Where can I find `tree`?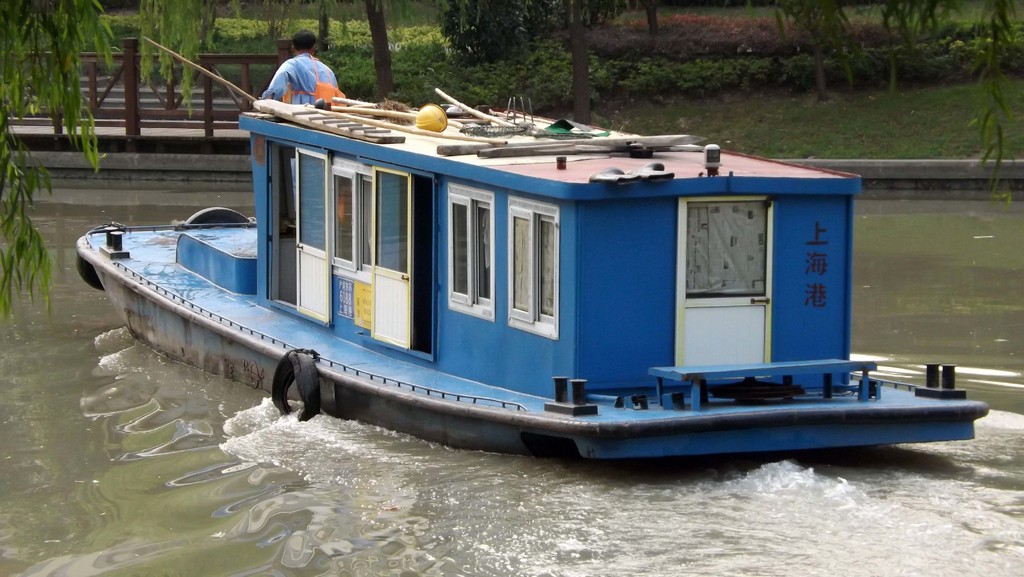
You can find it at {"x1": 435, "y1": 0, "x2": 635, "y2": 122}.
